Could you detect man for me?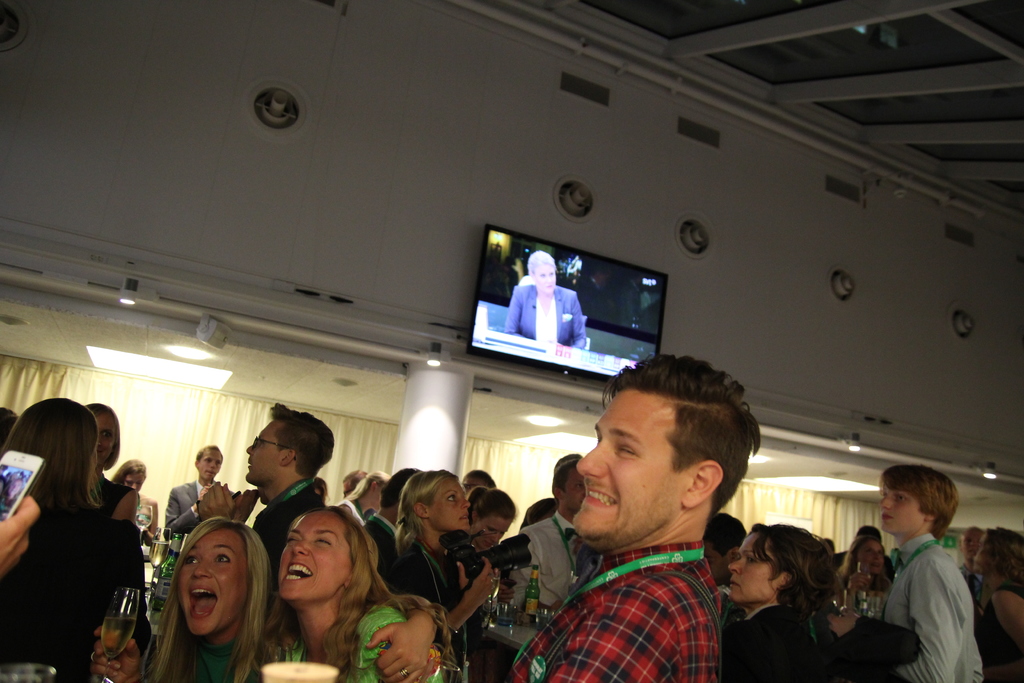
Detection result: 878, 468, 984, 682.
